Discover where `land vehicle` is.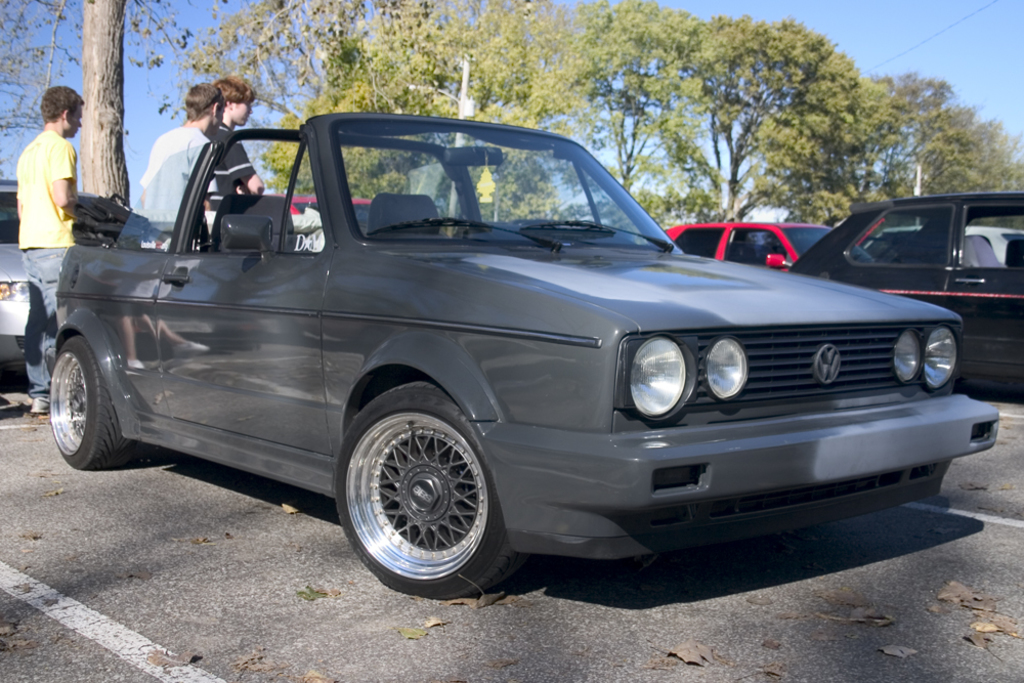
Discovered at x1=0 y1=181 x2=96 y2=361.
